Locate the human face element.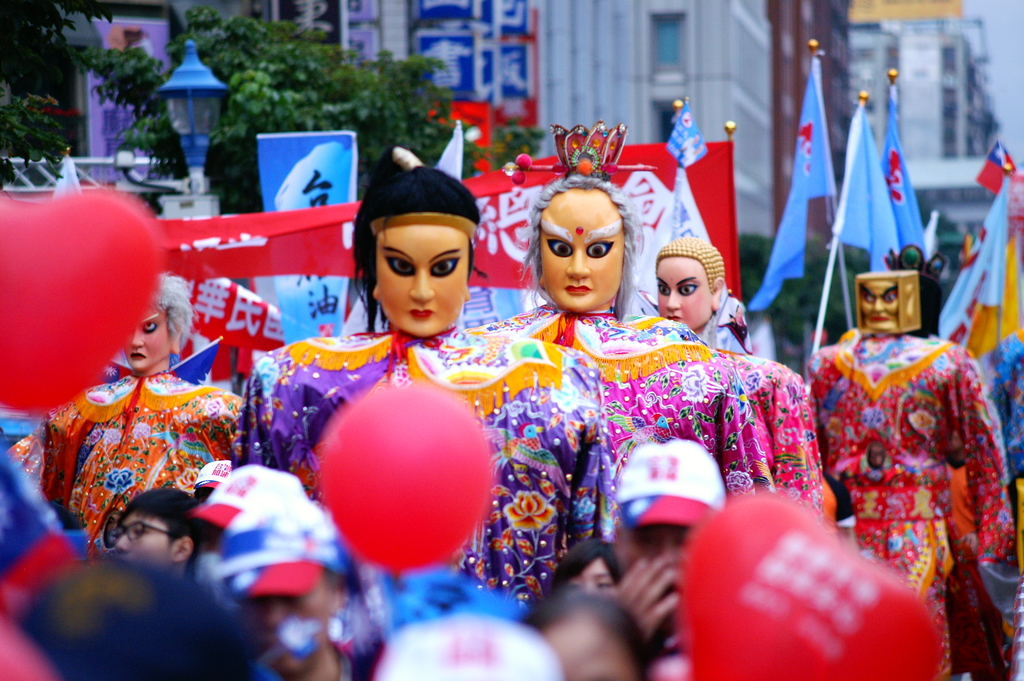
Element bbox: {"x1": 656, "y1": 253, "x2": 708, "y2": 329}.
